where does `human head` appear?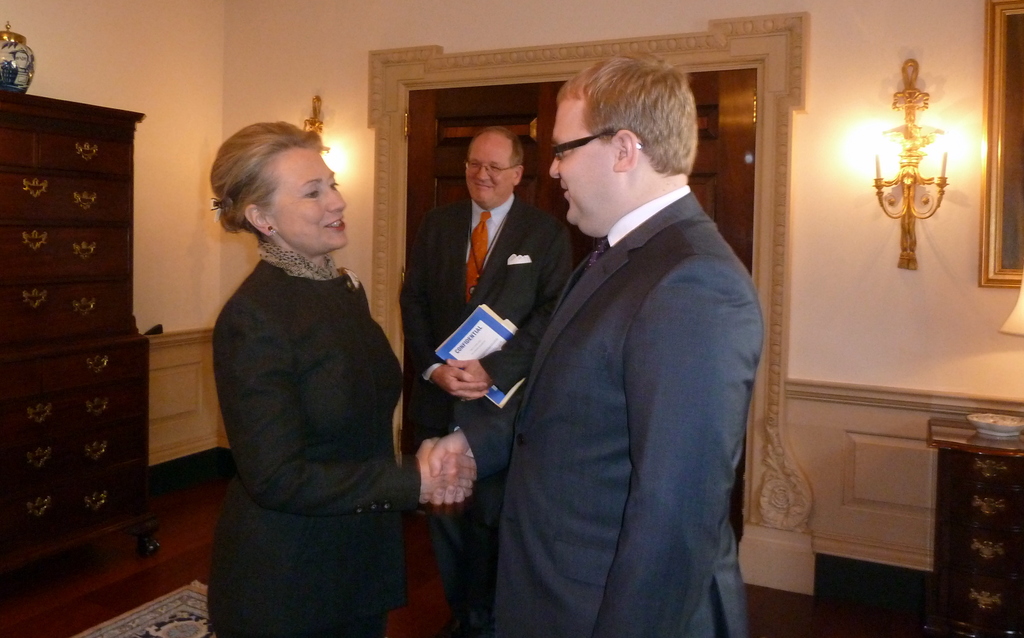
Appears at bbox=(548, 54, 703, 240).
